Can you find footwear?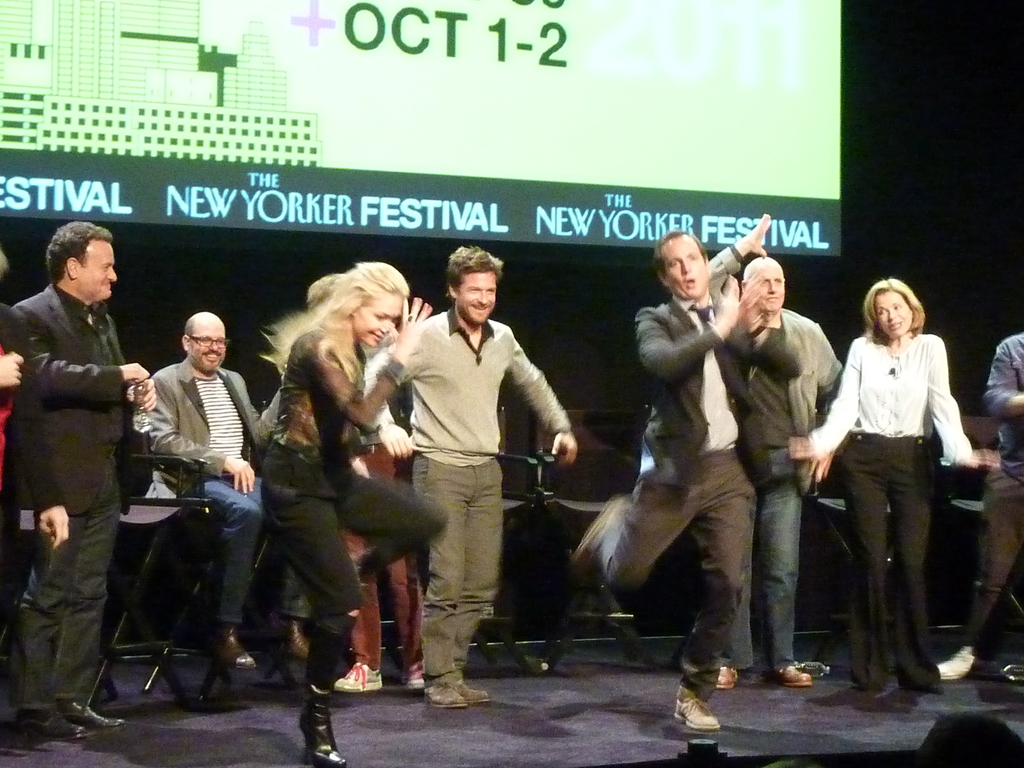
Yes, bounding box: region(863, 671, 883, 687).
